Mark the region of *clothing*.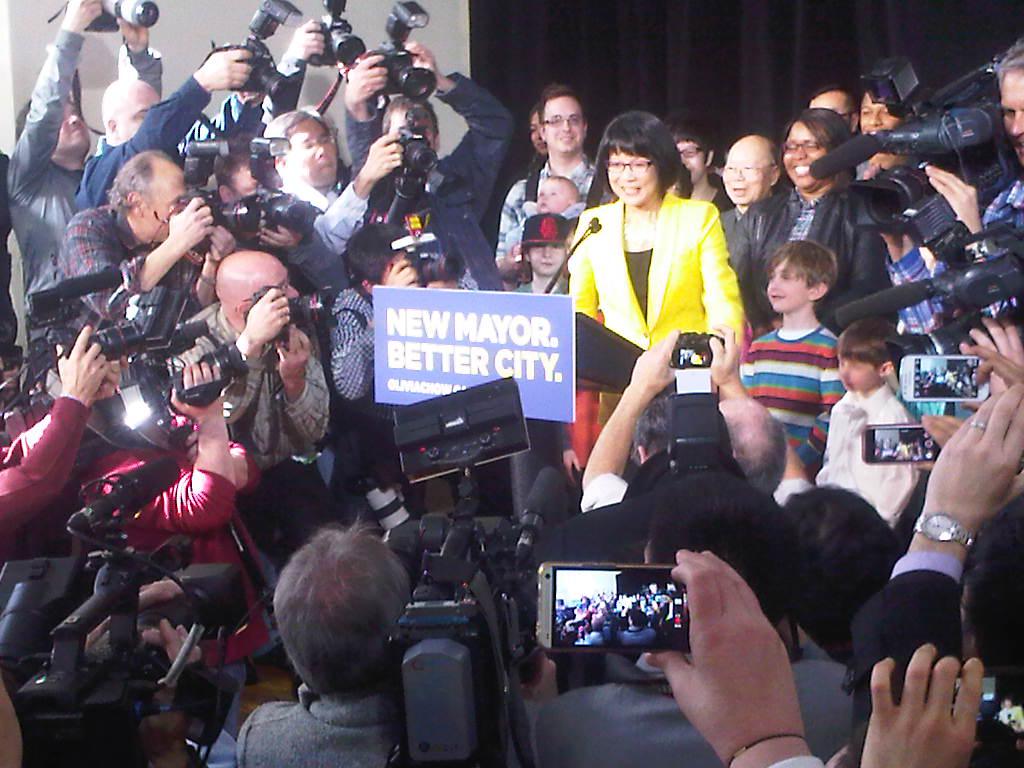
Region: select_region(539, 684, 840, 765).
